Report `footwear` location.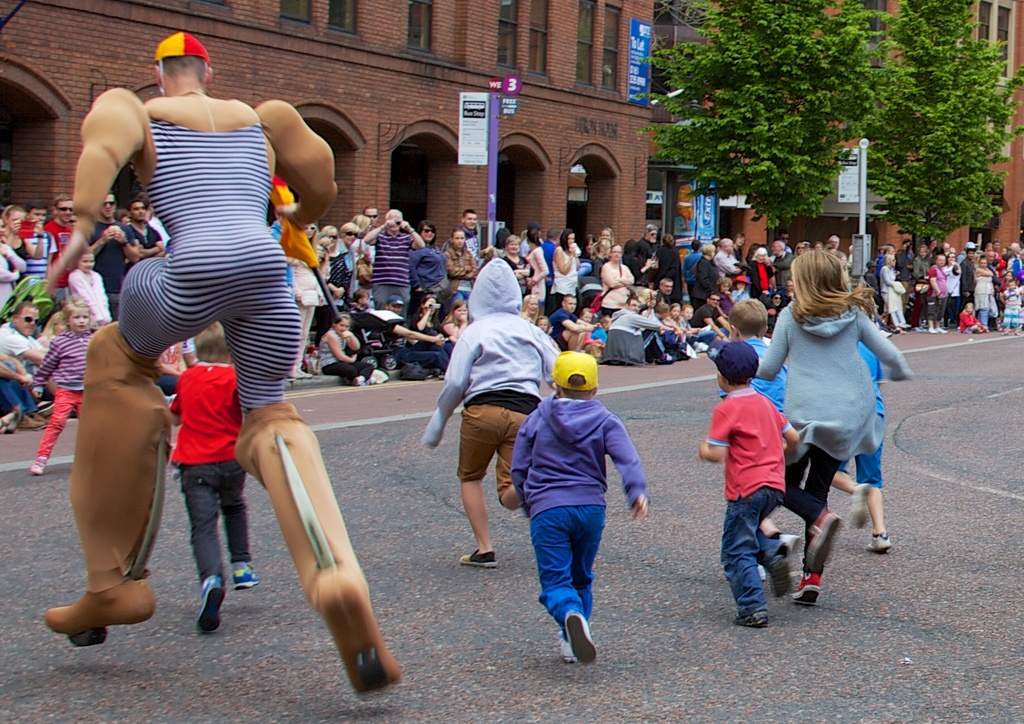
Report: [x1=230, y1=564, x2=260, y2=590].
